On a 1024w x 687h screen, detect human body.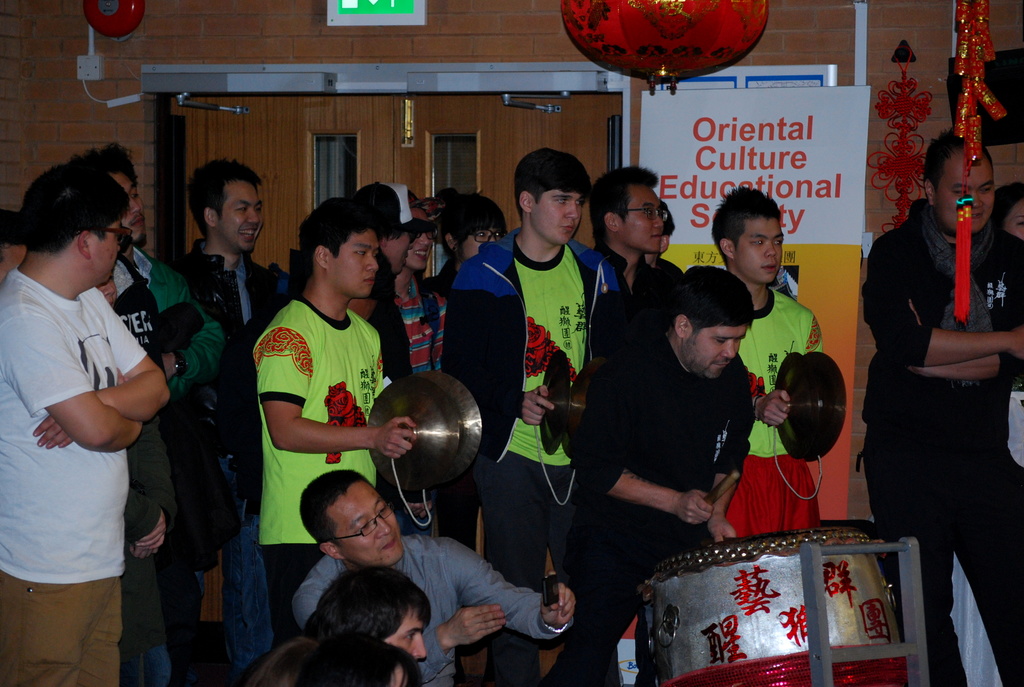
<box>573,297,749,678</box>.
